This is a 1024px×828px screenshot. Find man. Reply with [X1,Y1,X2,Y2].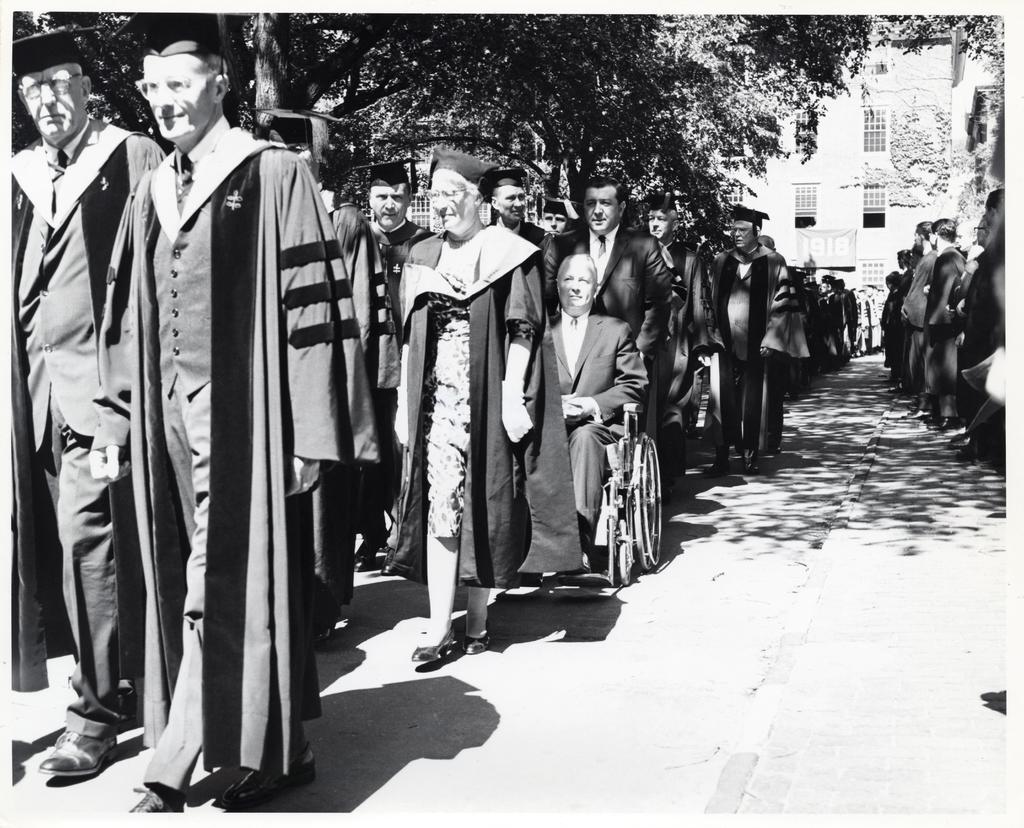
[547,254,644,591].
